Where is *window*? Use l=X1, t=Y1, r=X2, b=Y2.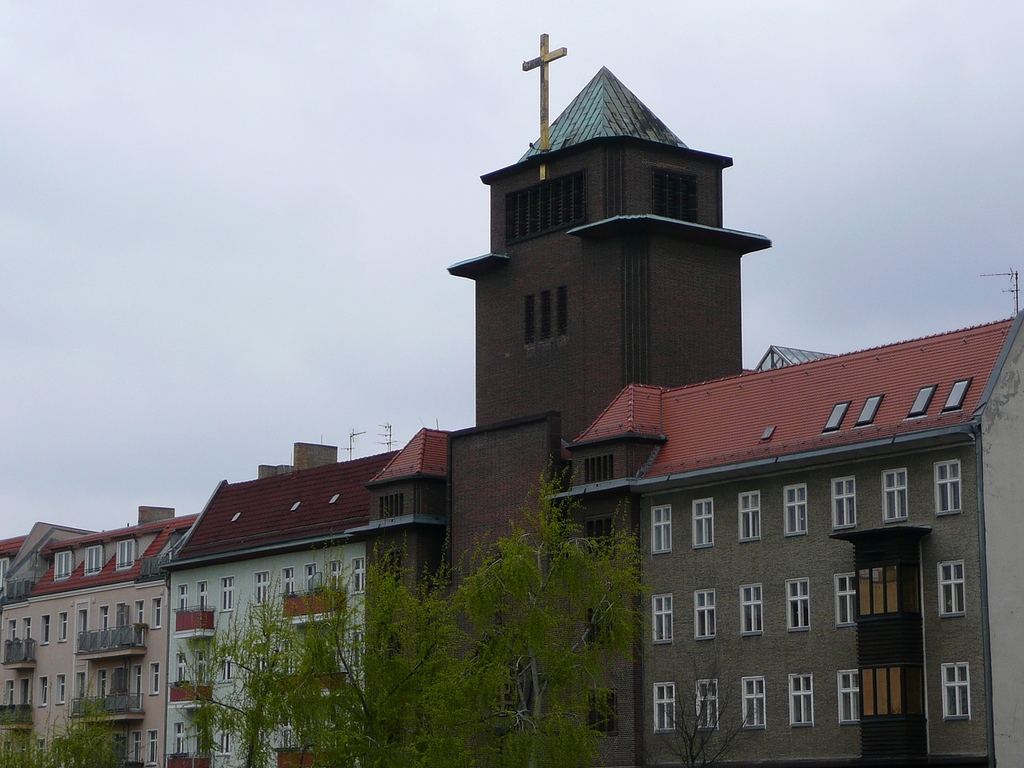
l=137, t=601, r=145, b=625.
